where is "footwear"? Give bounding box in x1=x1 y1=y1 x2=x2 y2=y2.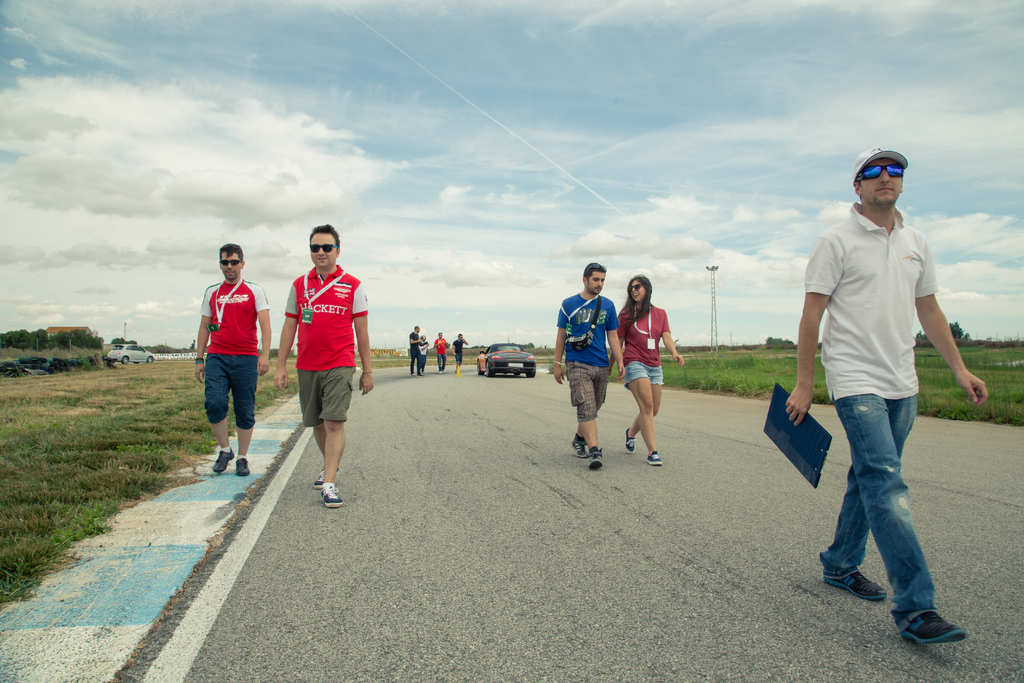
x1=239 y1=454 x2=255 y2=477.
